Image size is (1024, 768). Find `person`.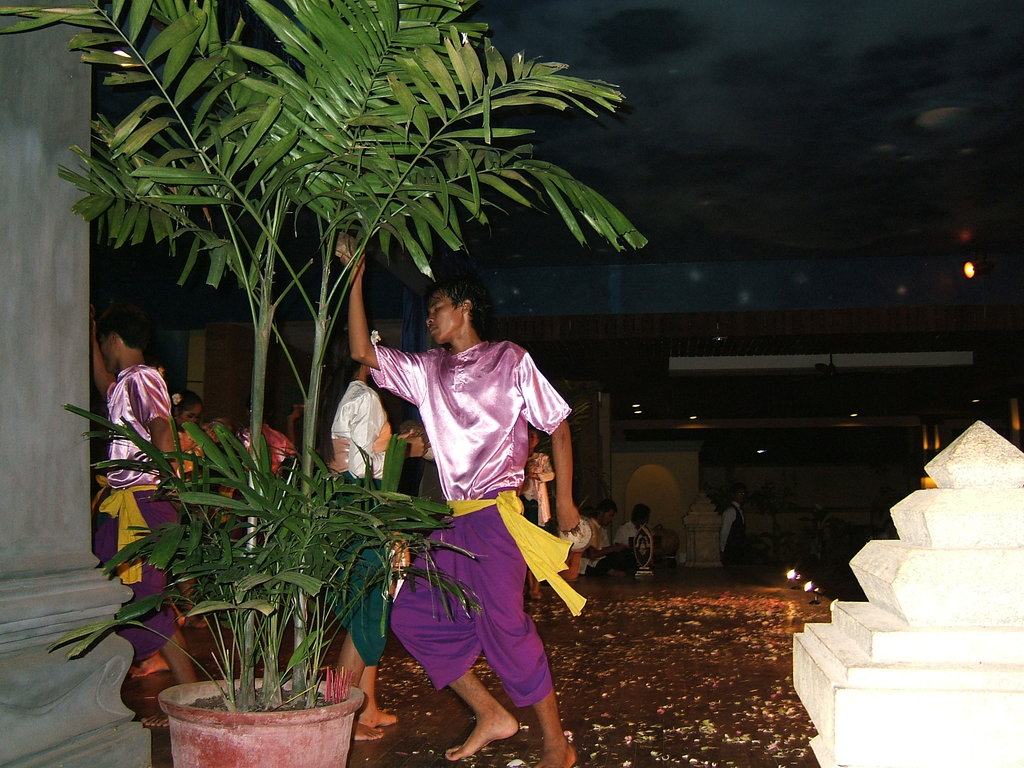
523/430/563/597.
